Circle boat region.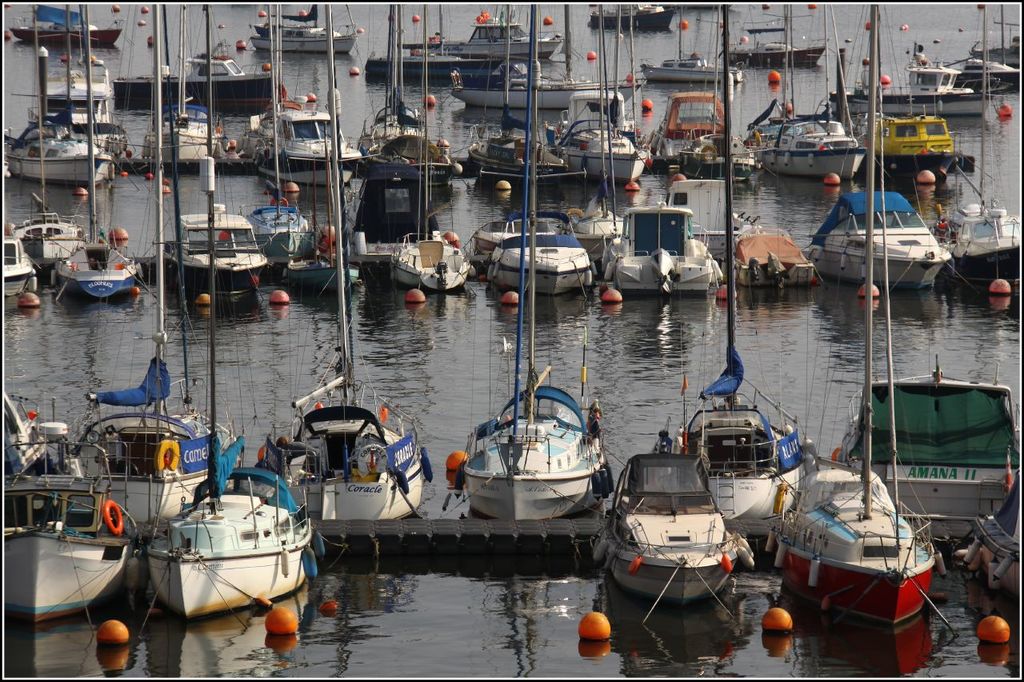
Region: select_region(6, 103, 114, 186).
